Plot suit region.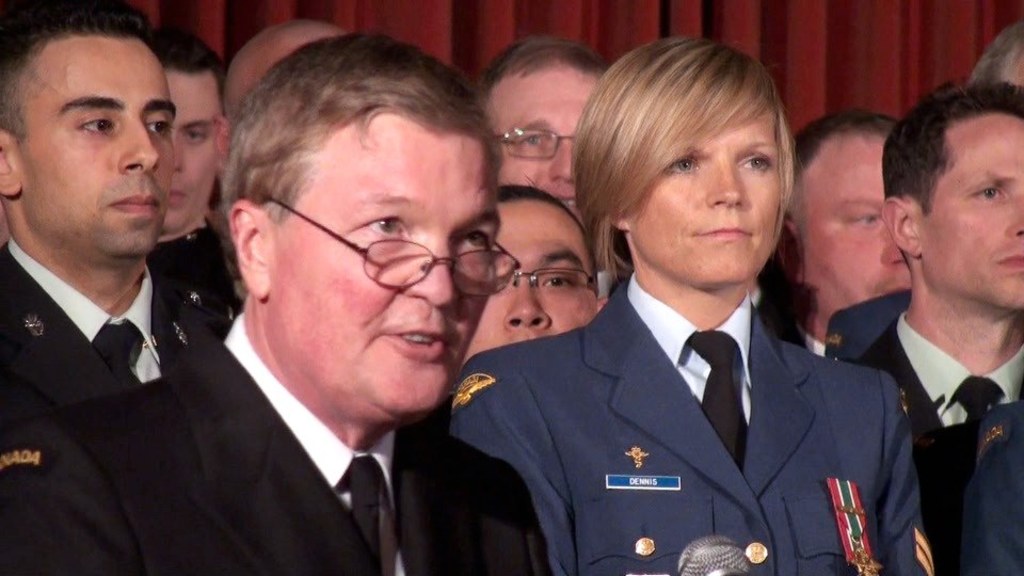
Plotted at bbox(451, 115, 945, 573).
